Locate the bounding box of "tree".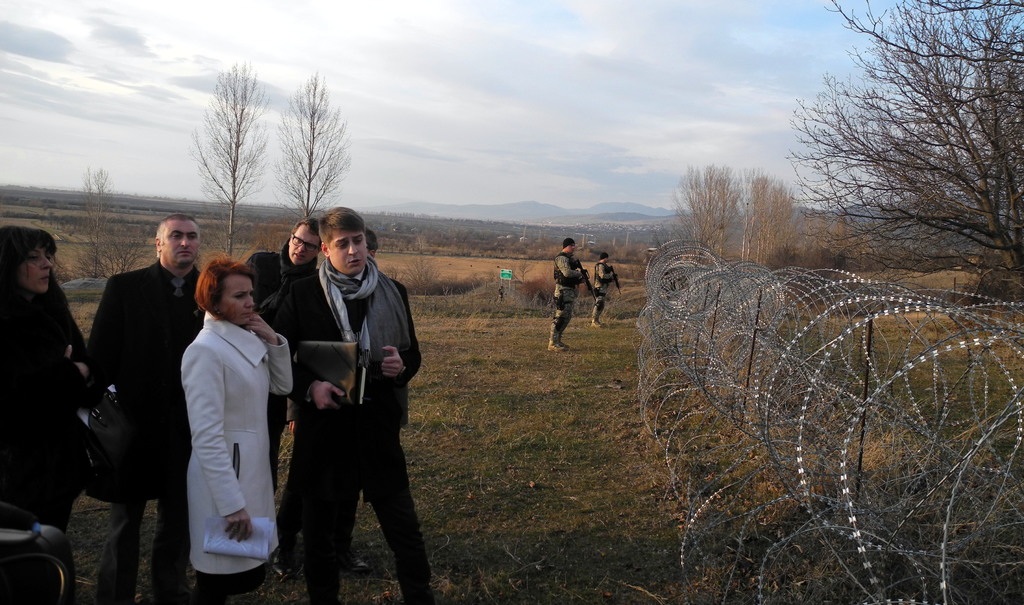
Bounding box: [191,55,278,255].
